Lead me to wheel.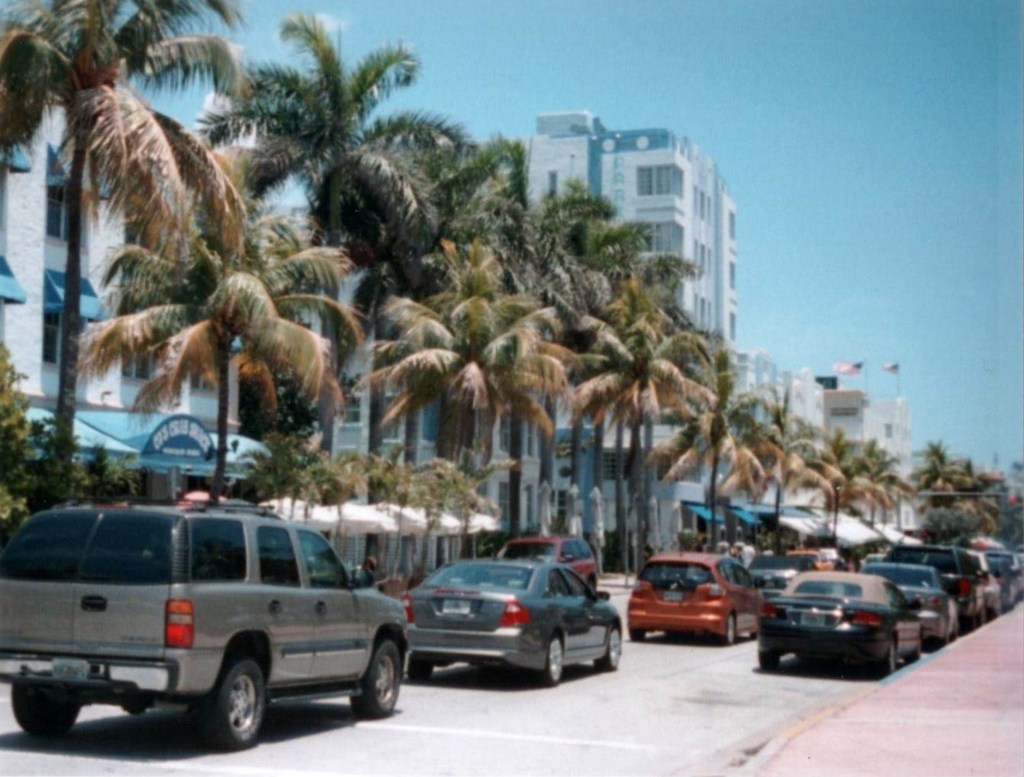
Lead to {"x1": 718, "y1": 612, "x2": 733, "y2": 647}.
